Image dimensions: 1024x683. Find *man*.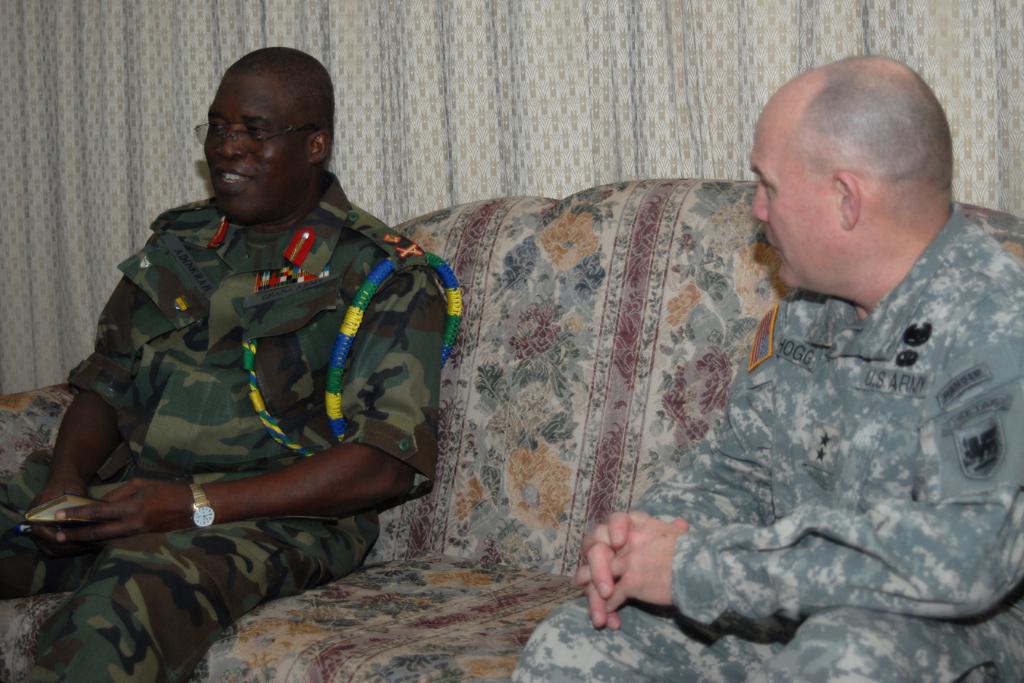
[504,52,1023,682].
